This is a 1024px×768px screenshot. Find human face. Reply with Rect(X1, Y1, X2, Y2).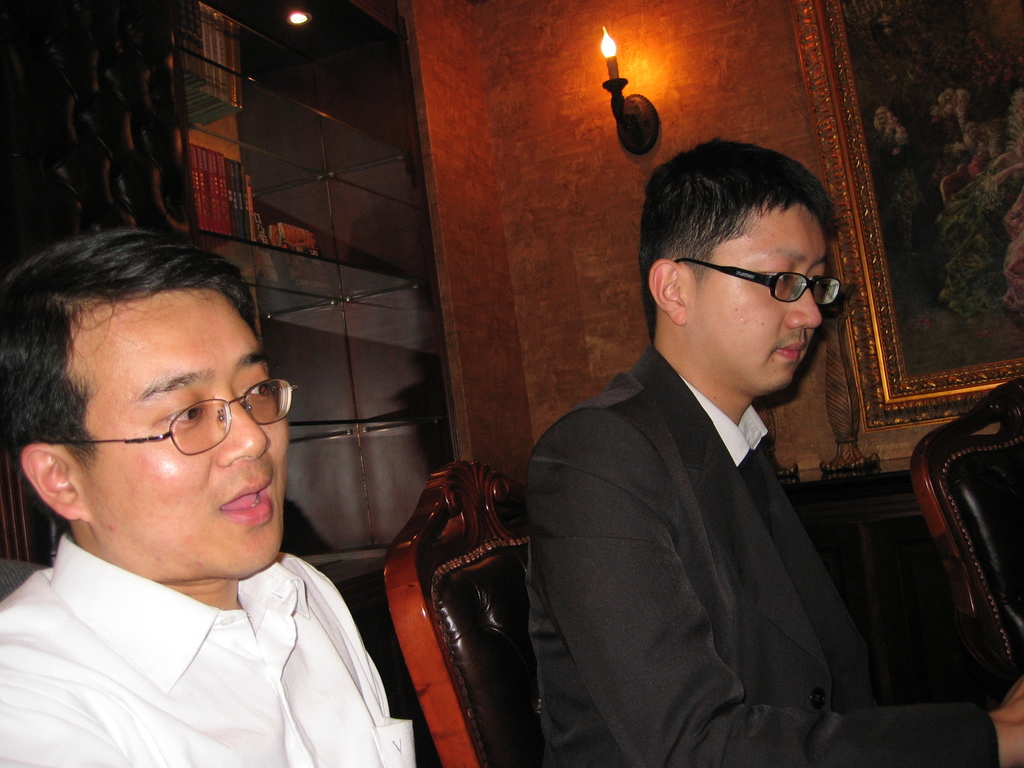
Rect(690, 200, 836, 385).
